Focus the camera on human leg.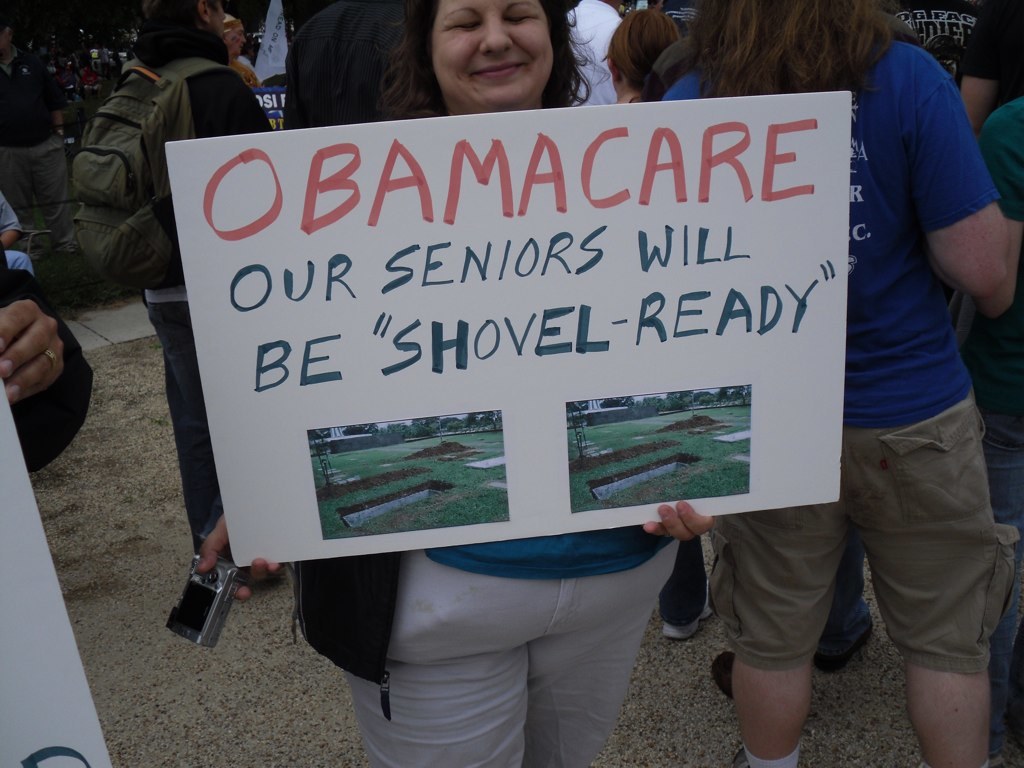
Focus region: (351, 524, 670, 767).
